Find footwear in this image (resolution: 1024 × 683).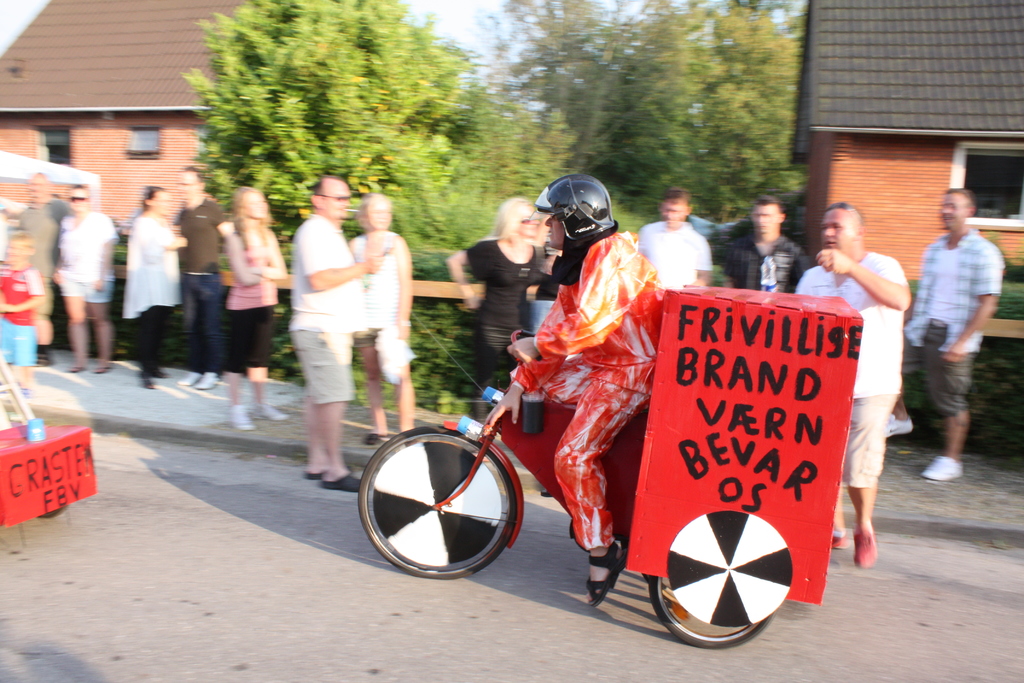
(255, 400, 305, 429).
